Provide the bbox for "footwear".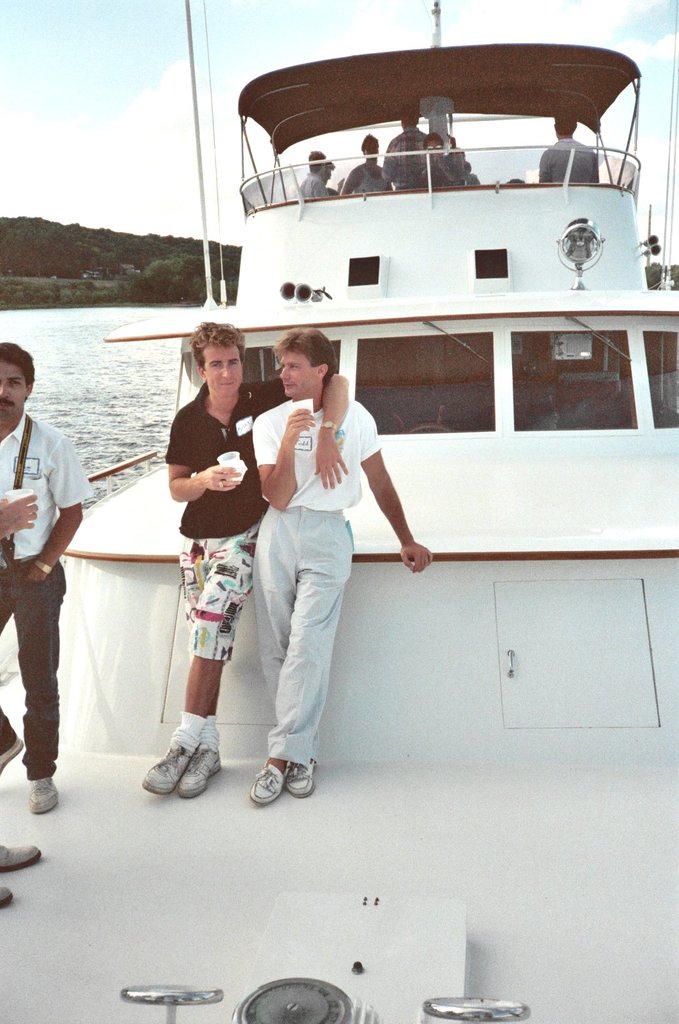
bbox(0, 739, 24, 783).
